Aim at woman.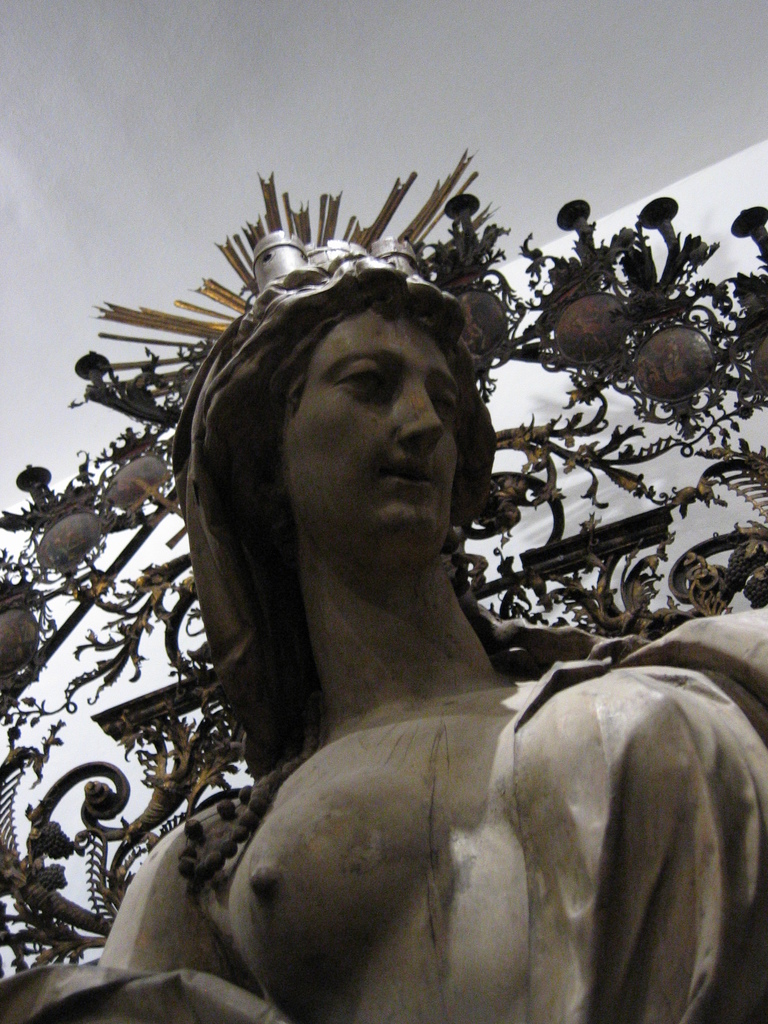
Aimed at [left=89, top=166, right=718, bottom=977].
